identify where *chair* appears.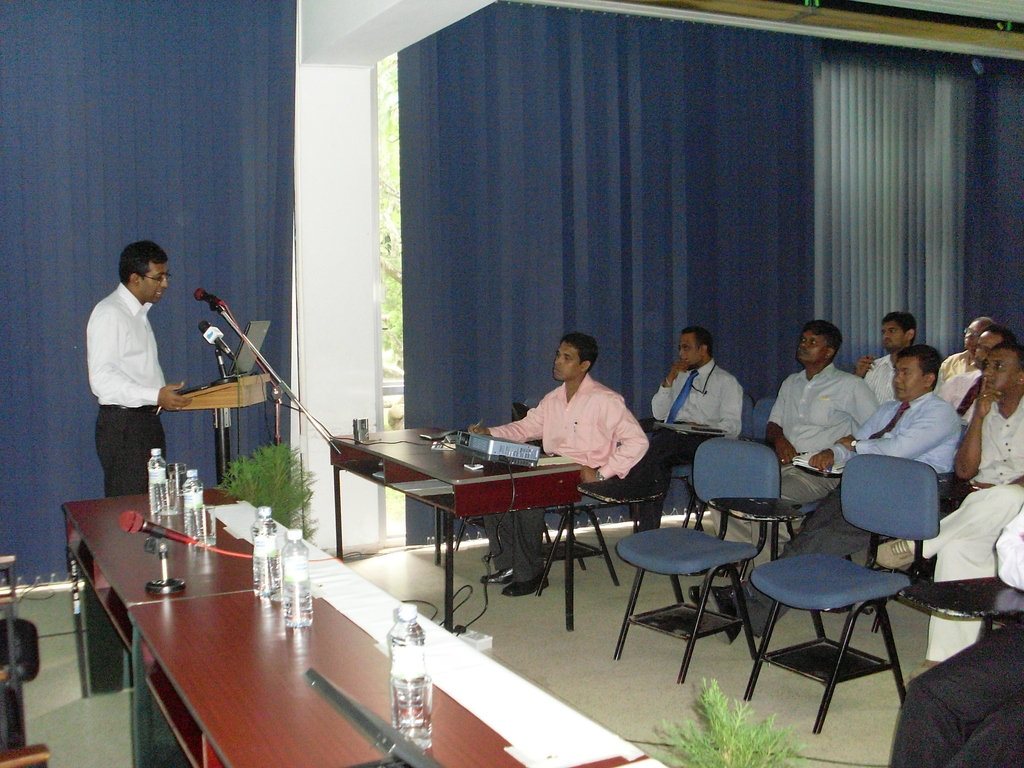
Appears at region(0, 744, 49, 767).
